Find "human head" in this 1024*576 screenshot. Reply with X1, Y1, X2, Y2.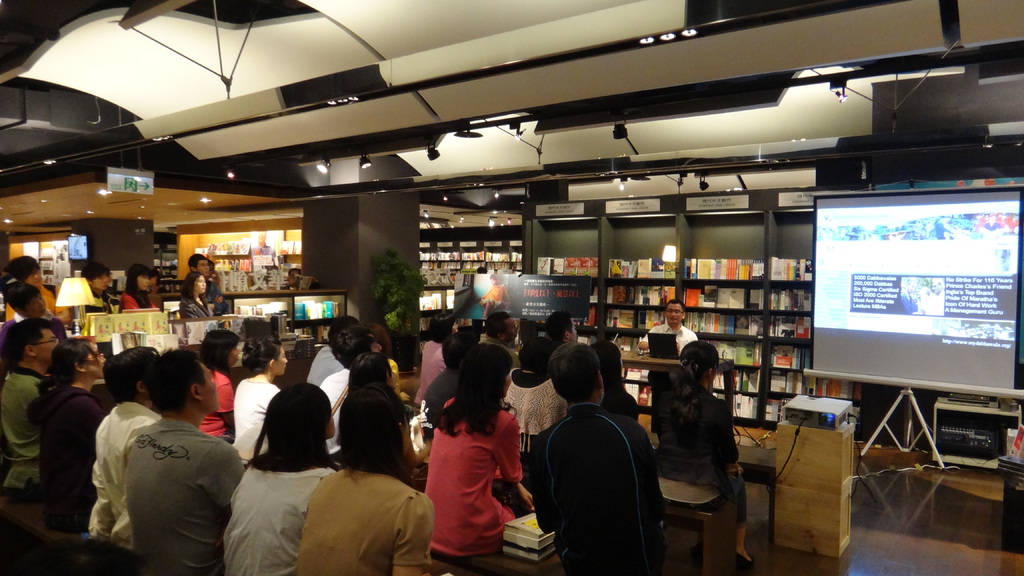
1, 282, 49, 318.
